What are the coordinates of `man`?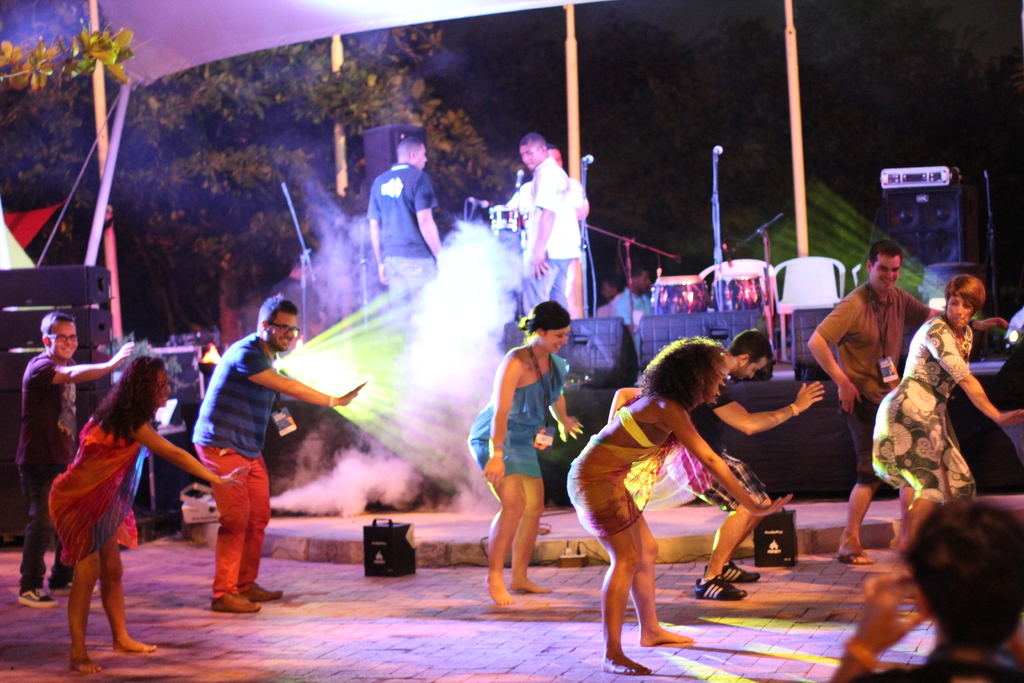
(803, 239, 1012, 567).
